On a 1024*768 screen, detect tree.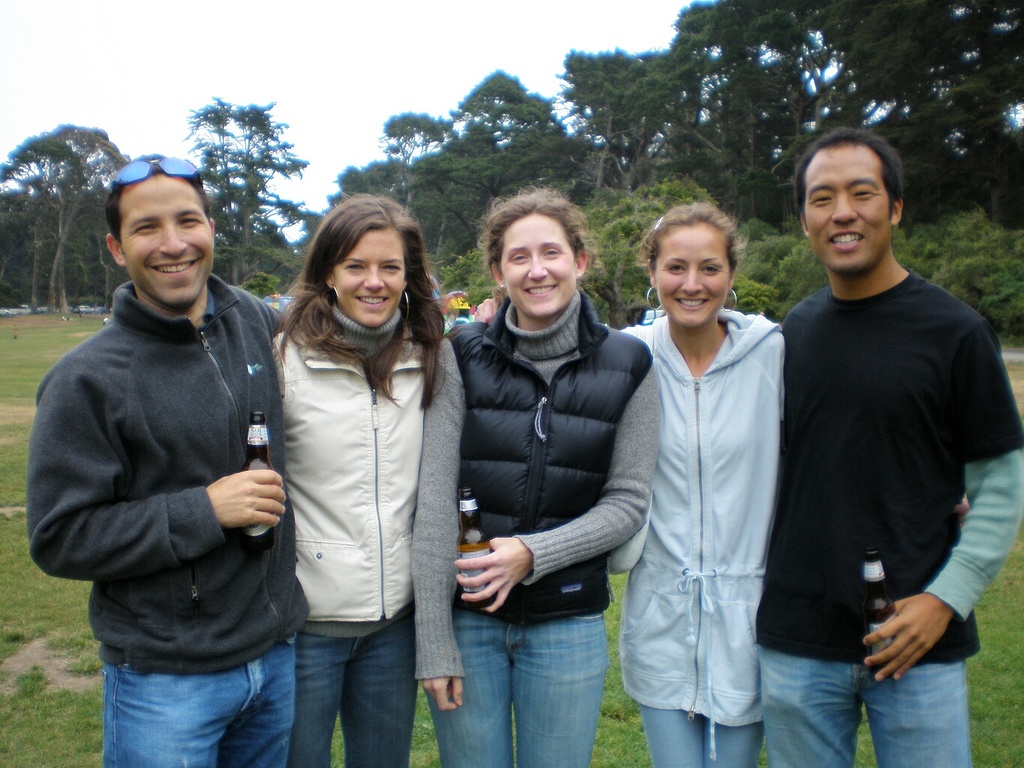
(x1=233, y1=260, x2=280, y2=302).
